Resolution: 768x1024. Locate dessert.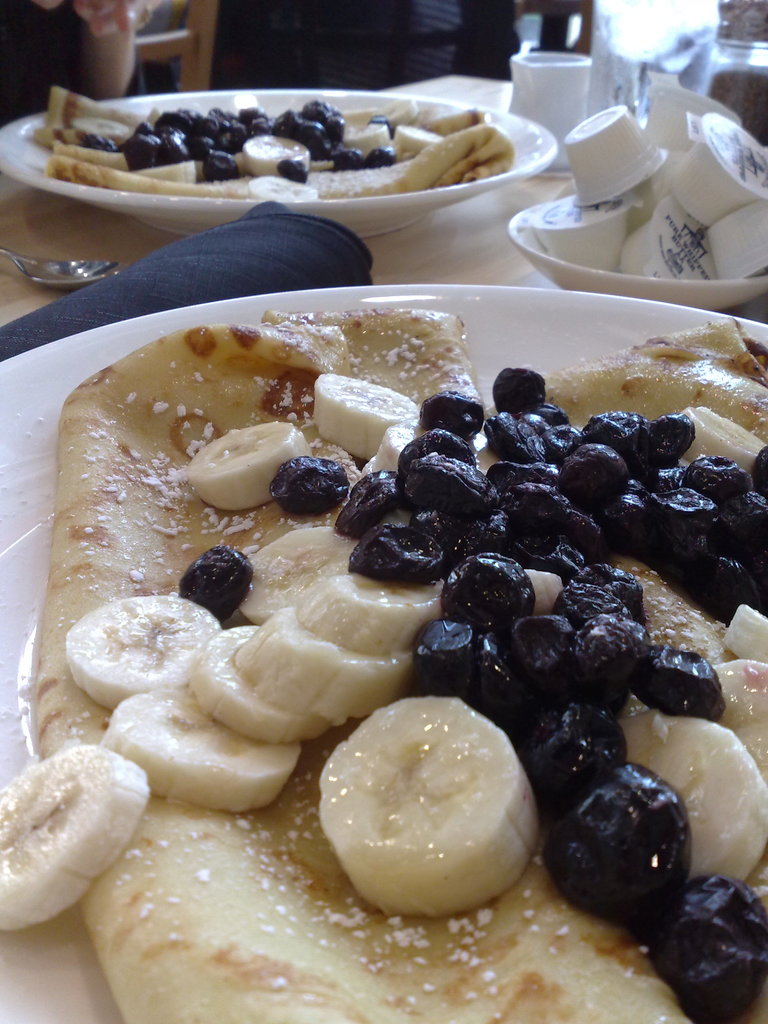
l=227, t=609, r=409, b=728.
